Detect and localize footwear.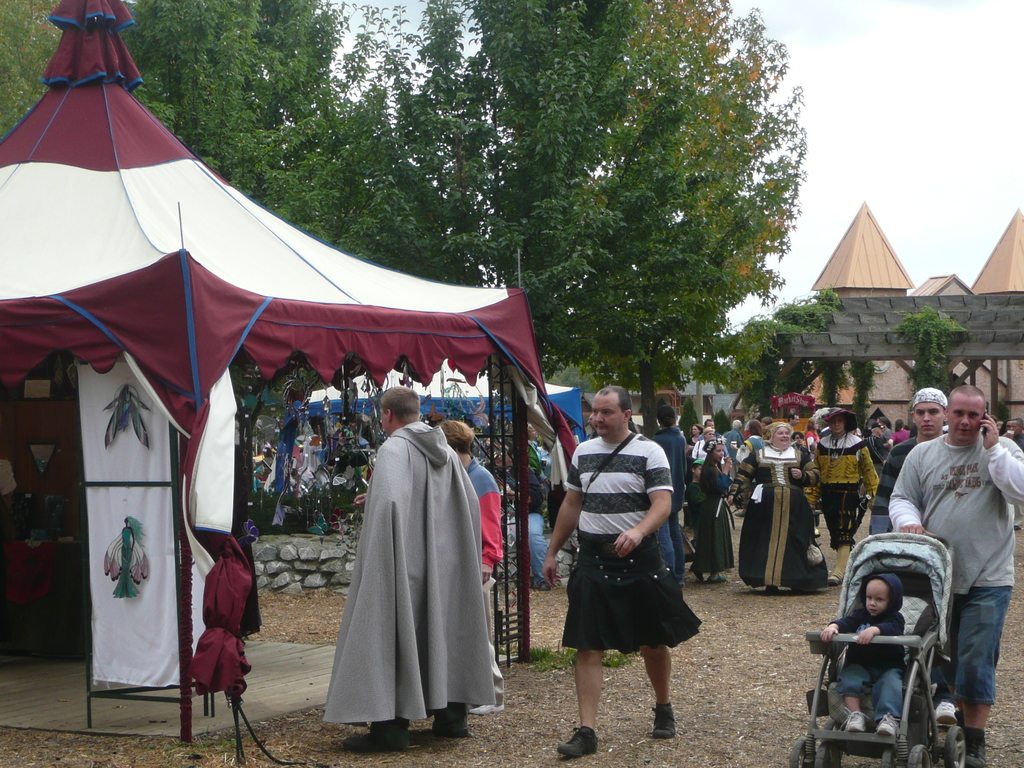
Localized at {"x1": 710, "y1": 572, "x2": 729, "y2": 582}.
